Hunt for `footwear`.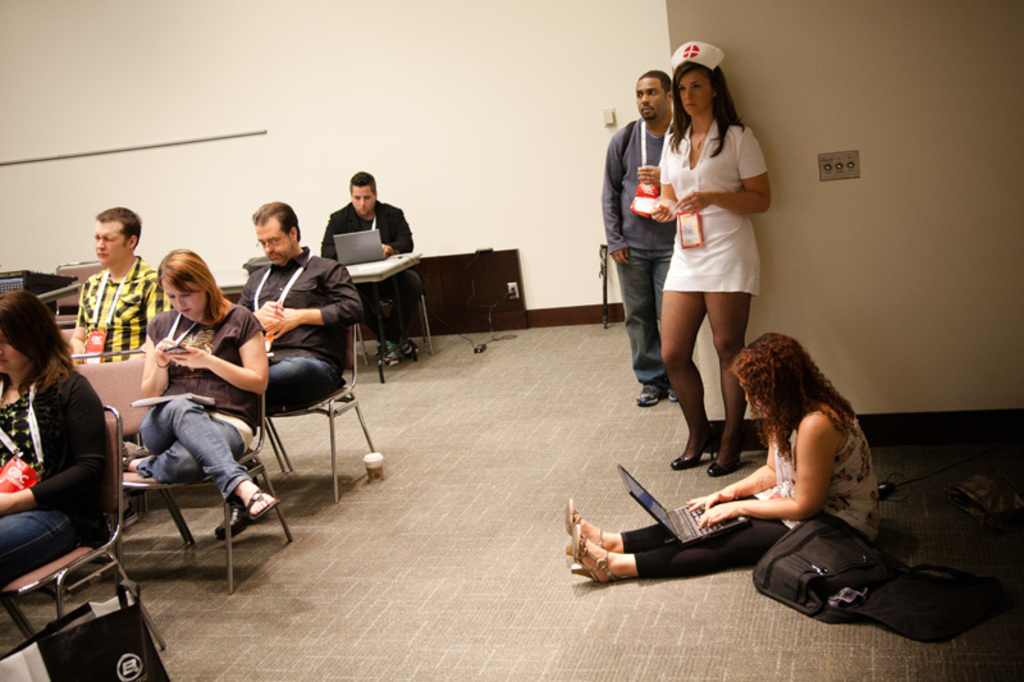
Hunted down at detection(570, 526, 617, 586).
